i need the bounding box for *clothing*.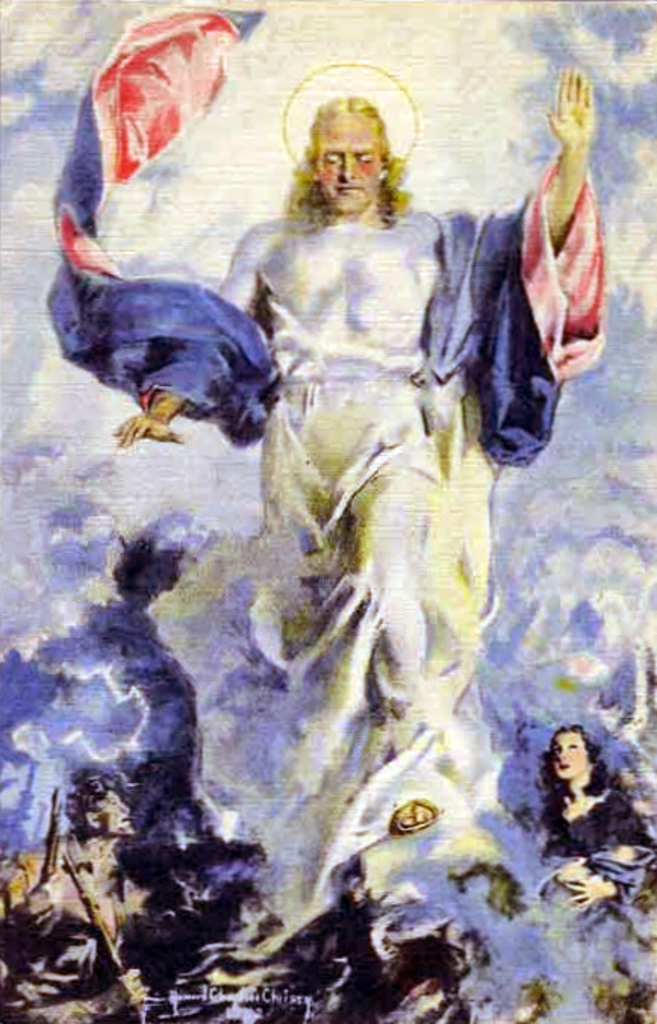
Here it is: left=519, top=771, right=655, bottom=903.
